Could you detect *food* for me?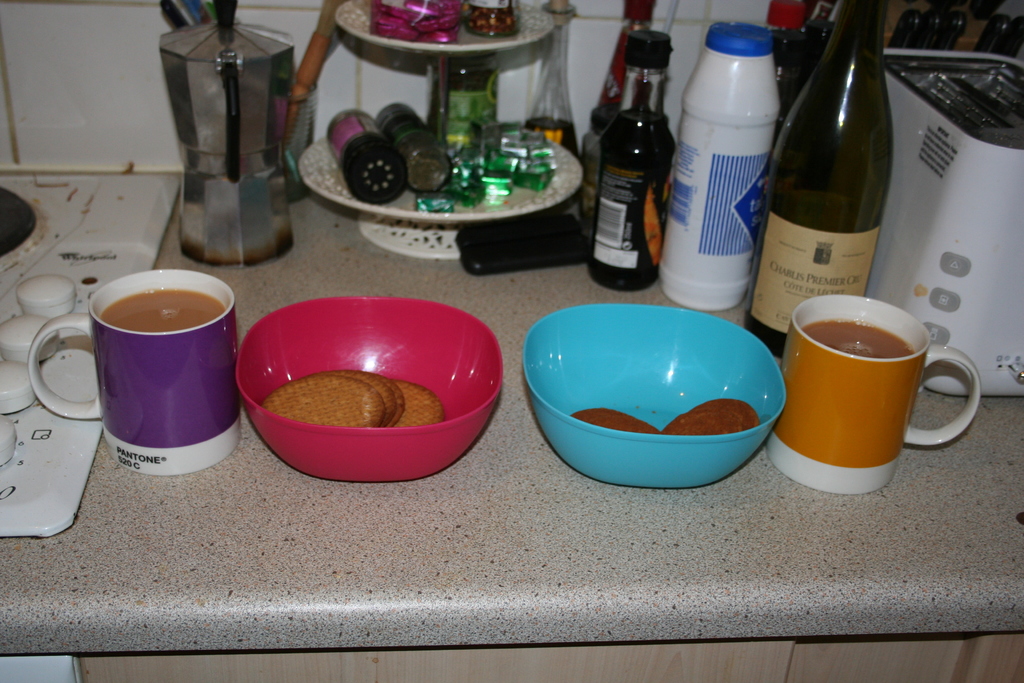
Detection result: (570, 407, 661, 433).
